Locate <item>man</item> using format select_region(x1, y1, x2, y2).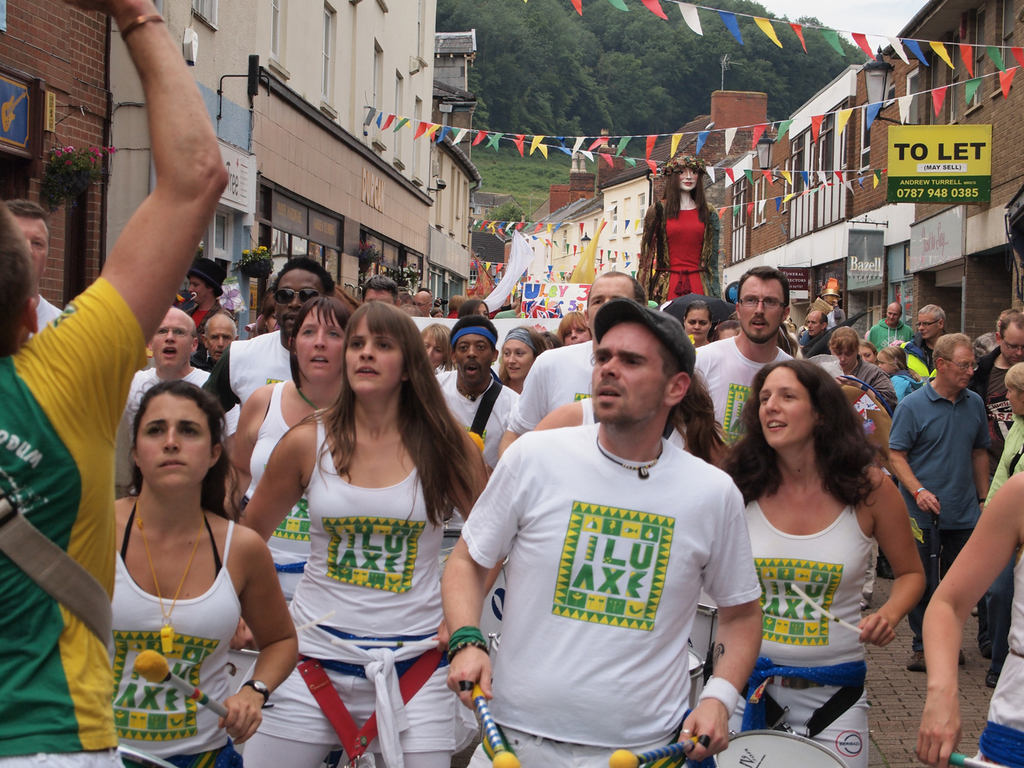
select_region(200, 309, 238, 362).
